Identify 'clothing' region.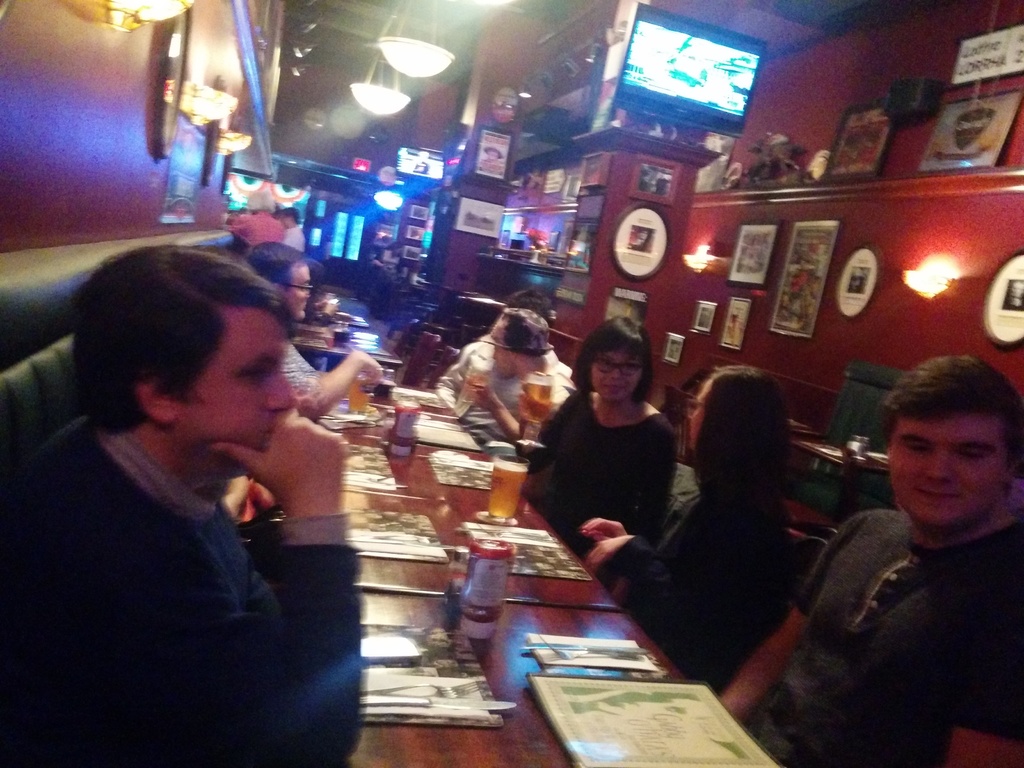
Region: (374,250,407,321).
